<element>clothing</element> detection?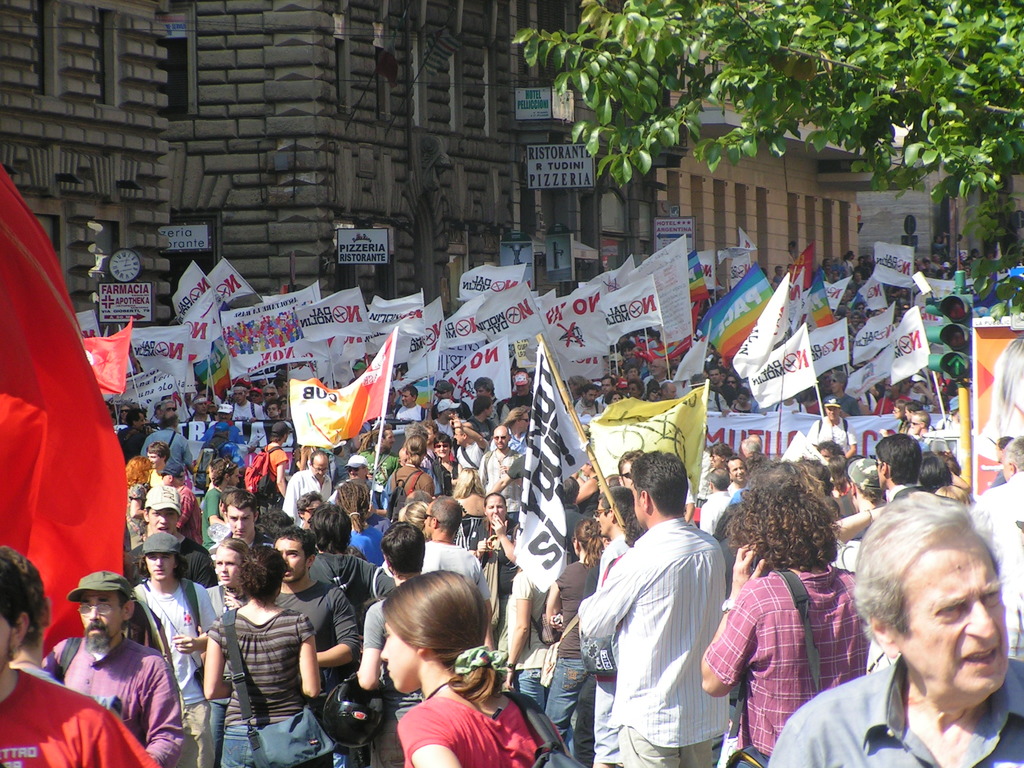
bbox=[480, 447, 525, 517]
